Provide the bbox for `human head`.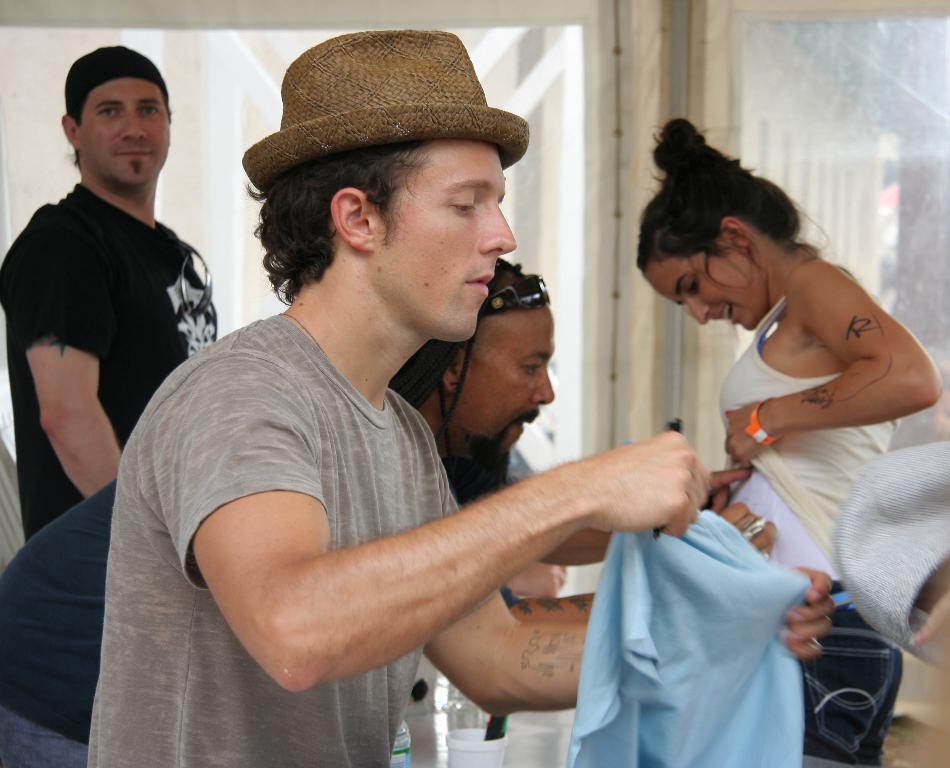
(x1=242, y1=29, x2=536, y2=339).
